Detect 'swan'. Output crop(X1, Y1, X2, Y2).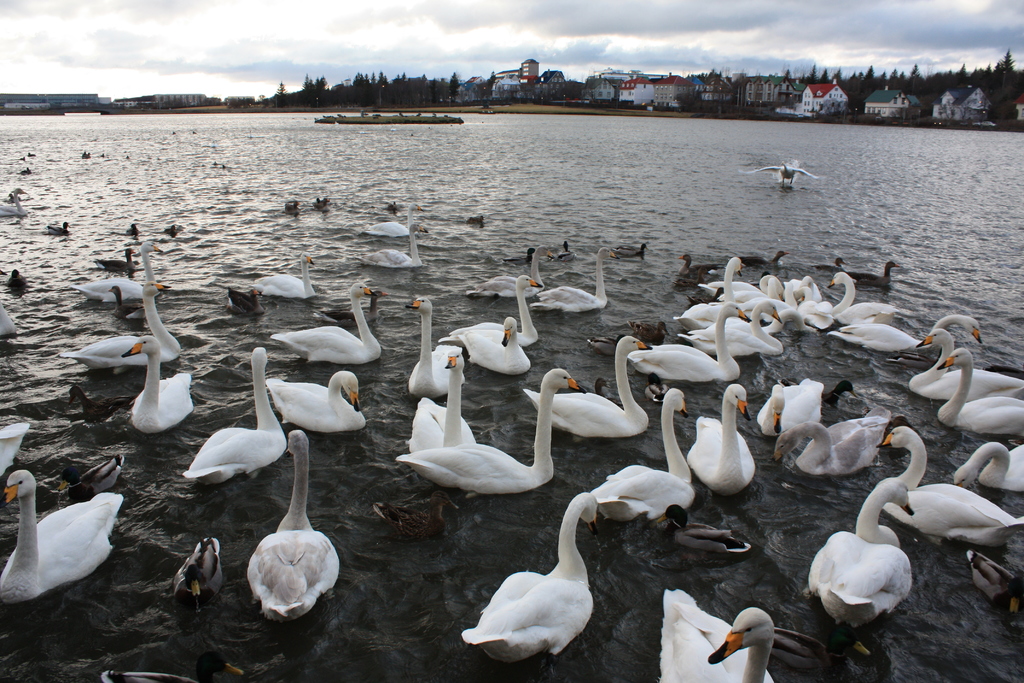
crop(0, 304, 17, 334).
